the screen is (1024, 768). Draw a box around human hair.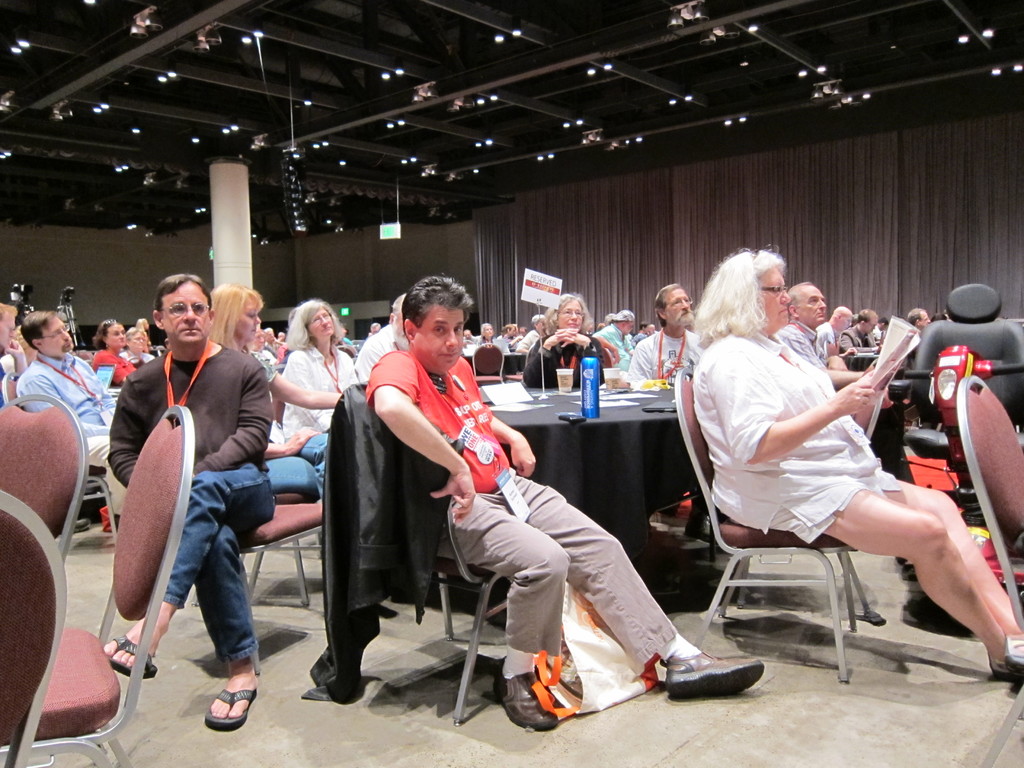
{"left": 653, "top": 282, "right": 681, "bottom": 328}.
